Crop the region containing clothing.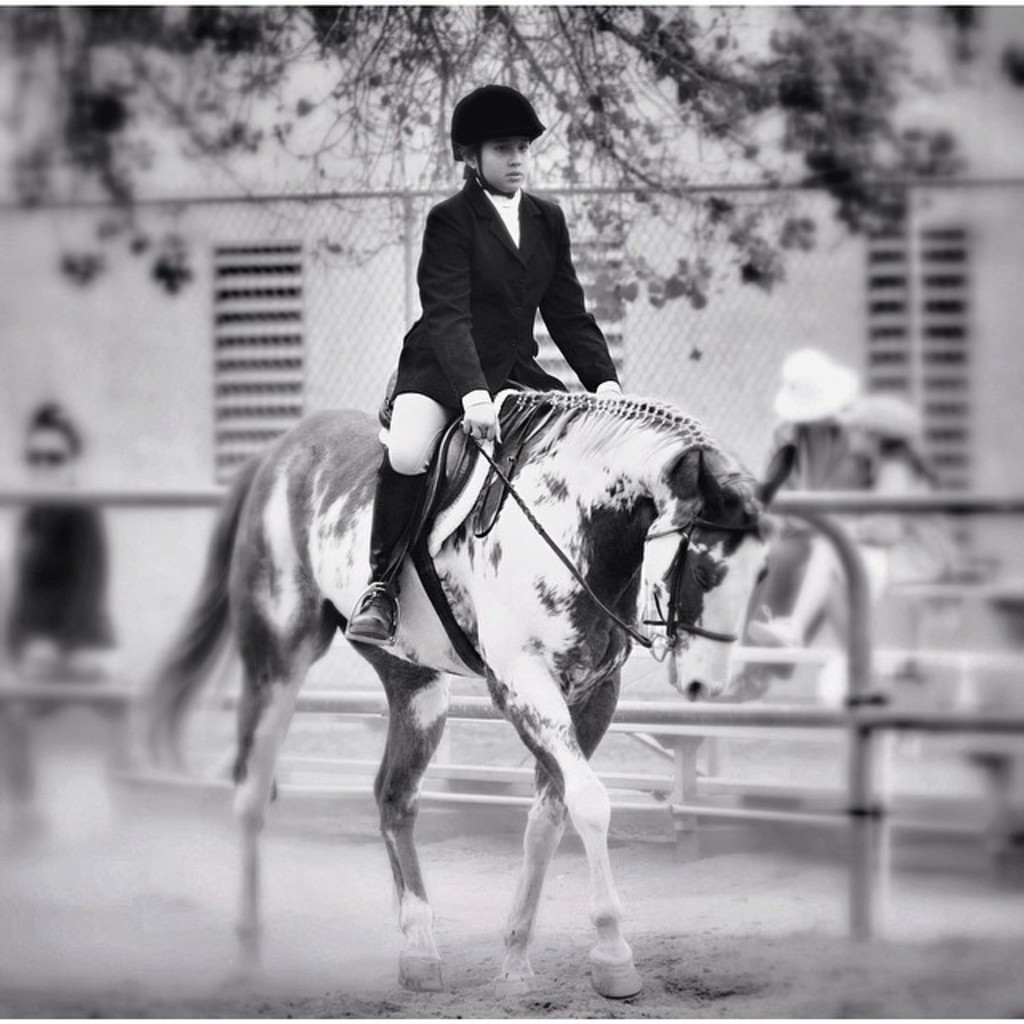
Crop region: bbox=(819, 453, 950, 614).
